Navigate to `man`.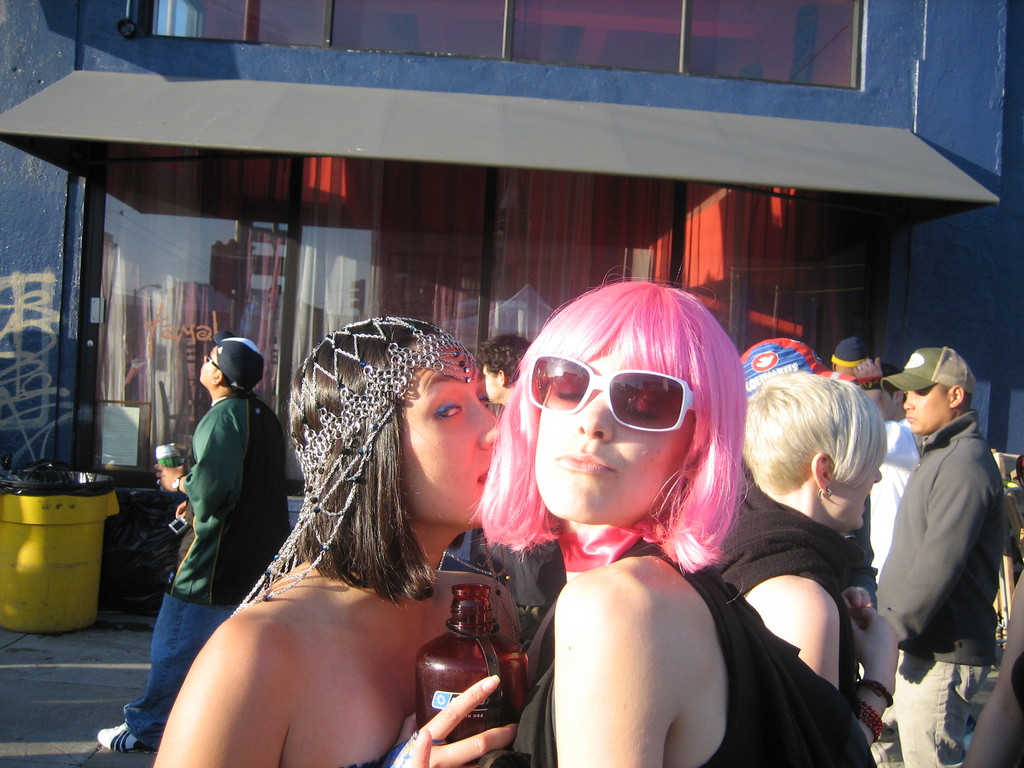
Navigation target: [x1=477, y1=332, x2=568, y2=628].
